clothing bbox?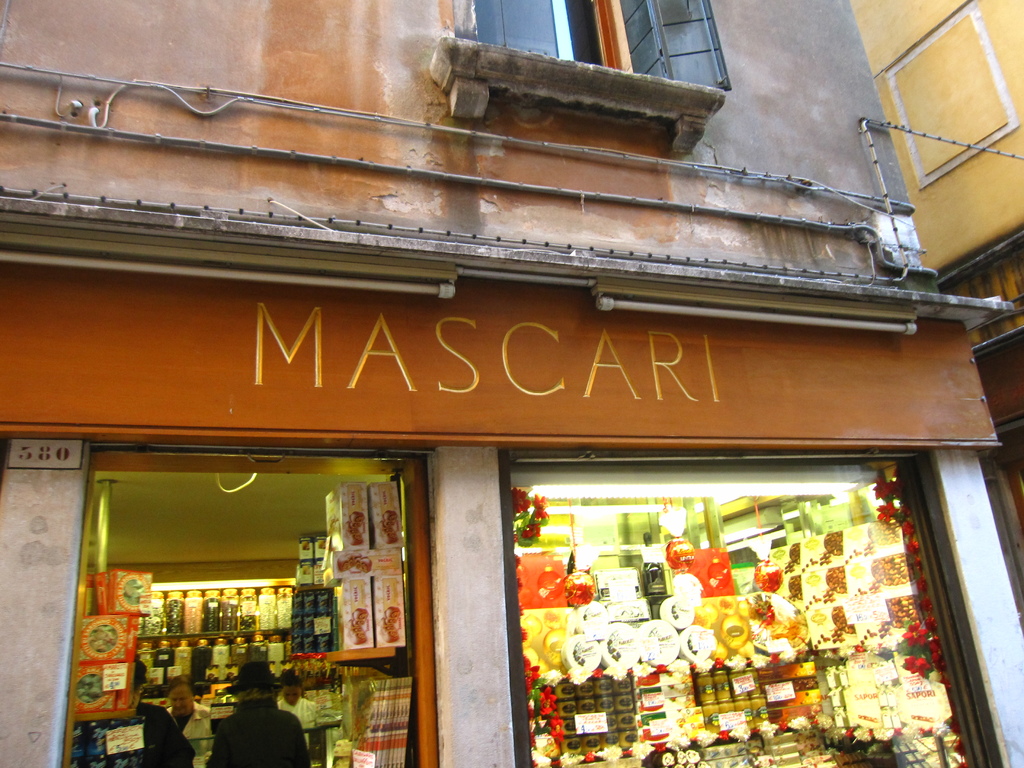
Rect(209, 696, 310, 767)
